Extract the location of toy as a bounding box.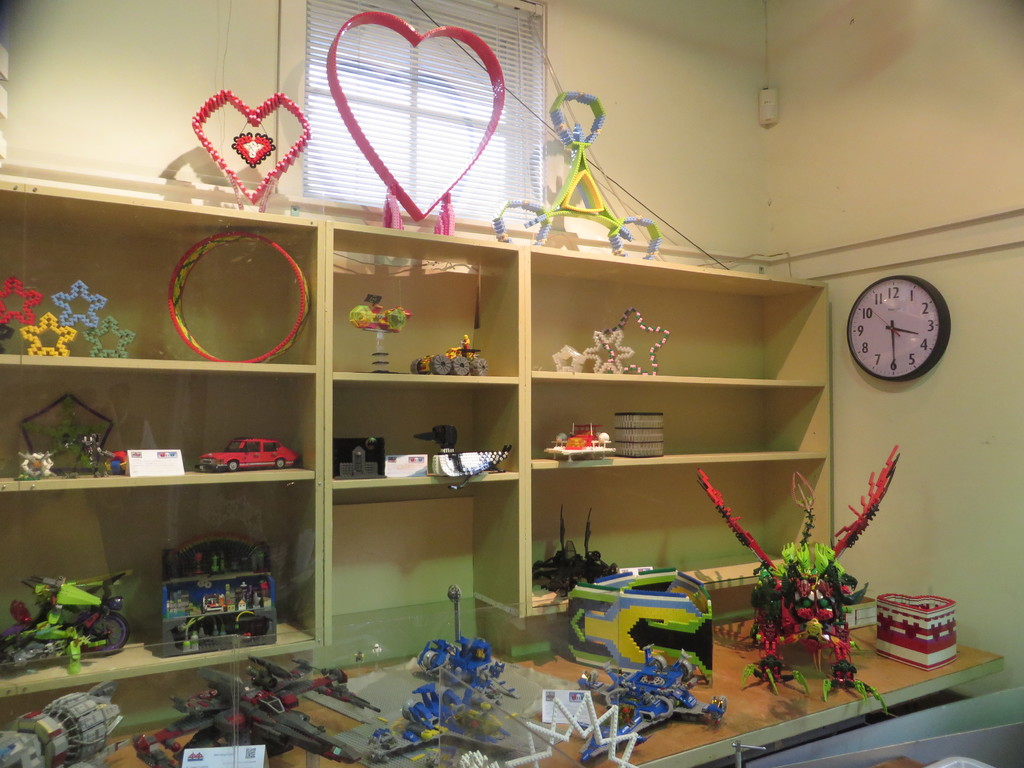
(15,450,65,479).
